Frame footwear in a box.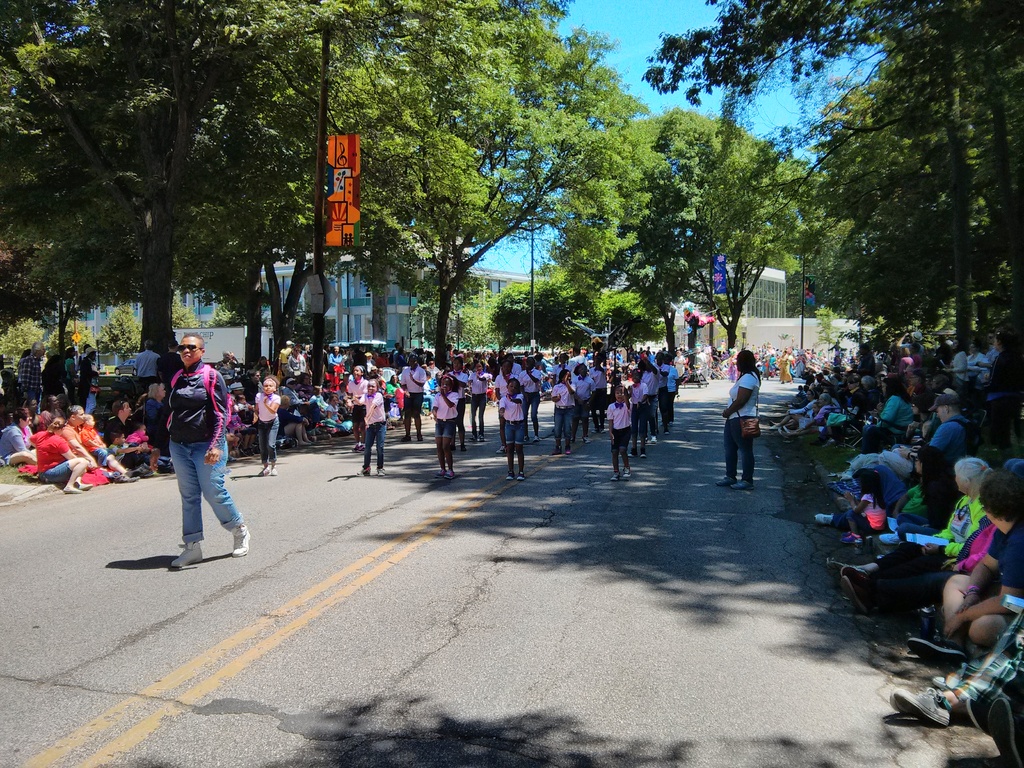
select_region(891, 691, 957, 739).
